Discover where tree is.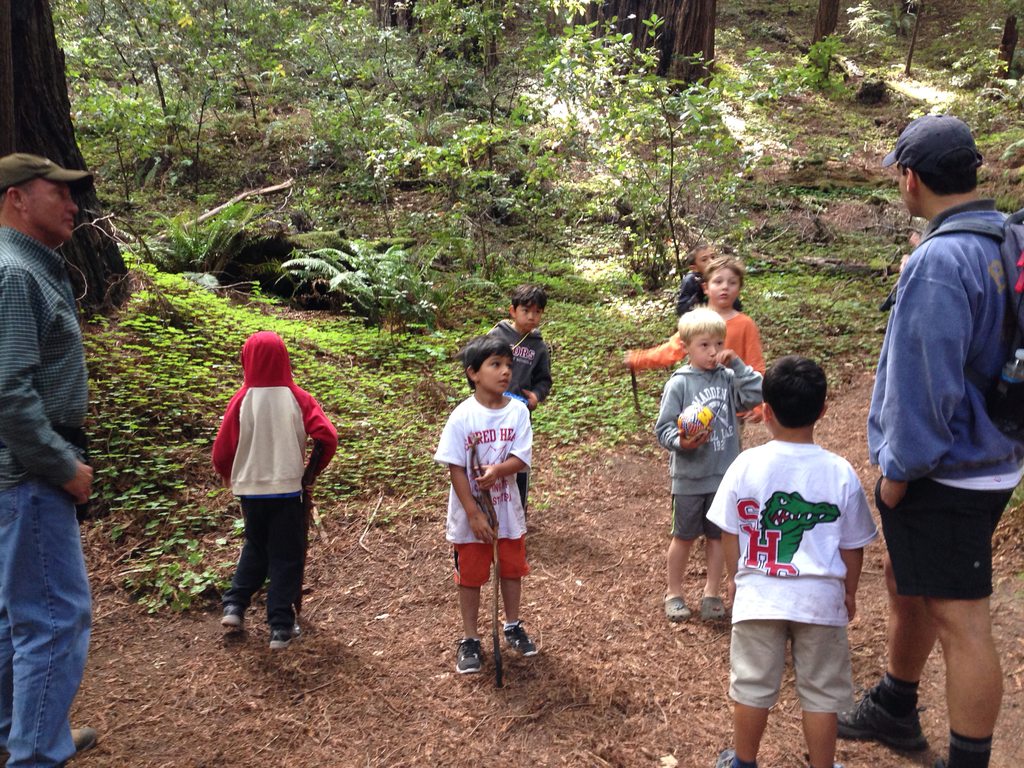
Discovered at 566 0 714 93.
